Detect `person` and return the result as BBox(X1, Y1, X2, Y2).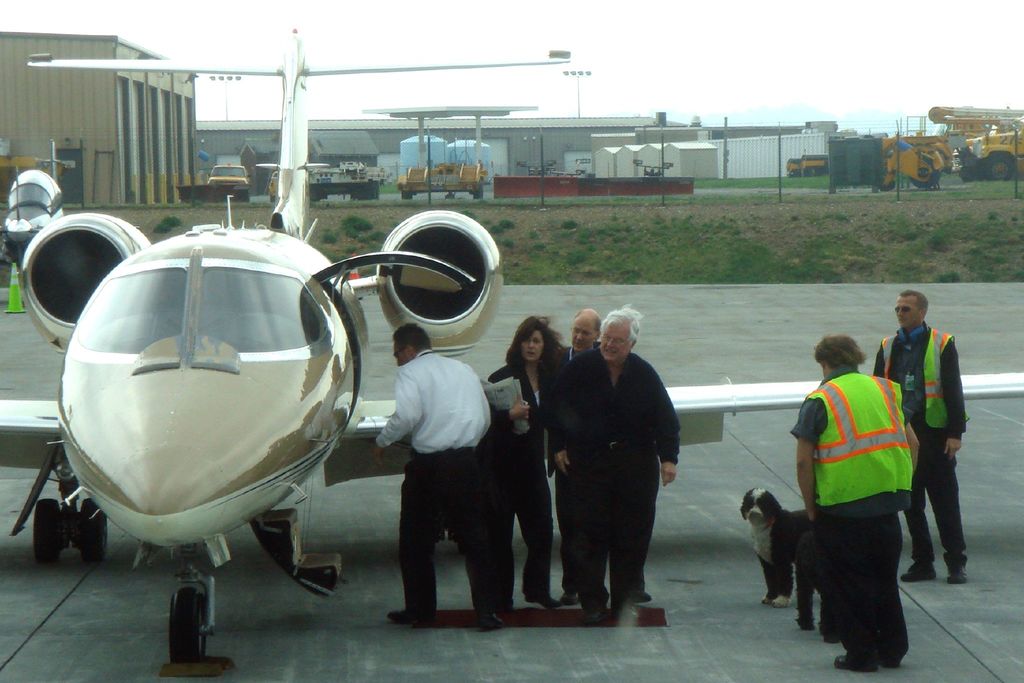
BBox(798, 305, 924, 664).
